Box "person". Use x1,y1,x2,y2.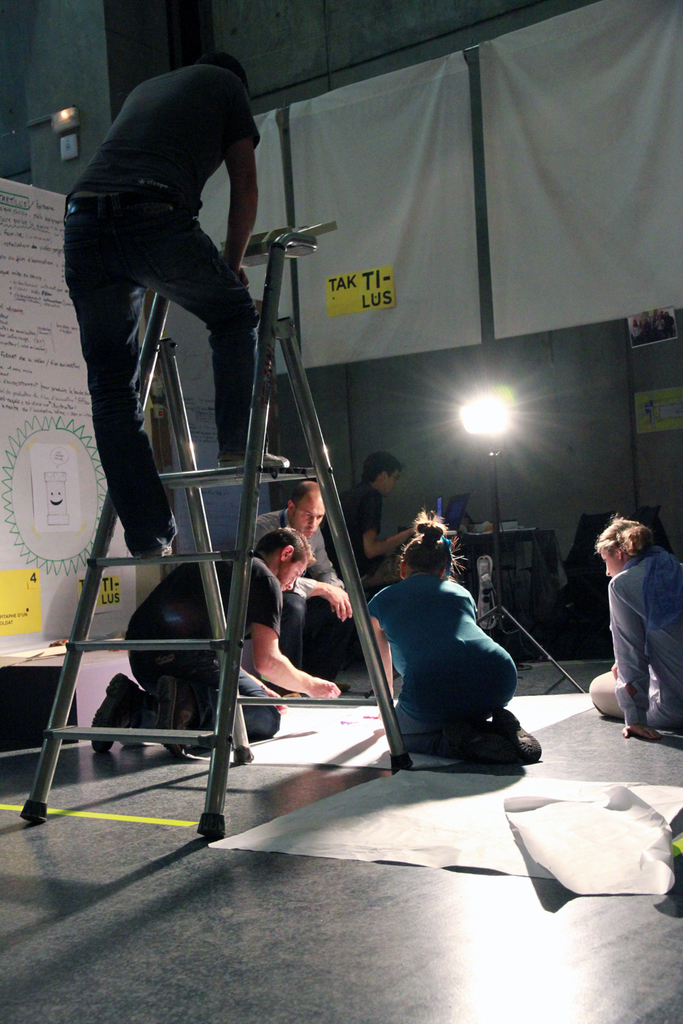
239,474,363,707.
